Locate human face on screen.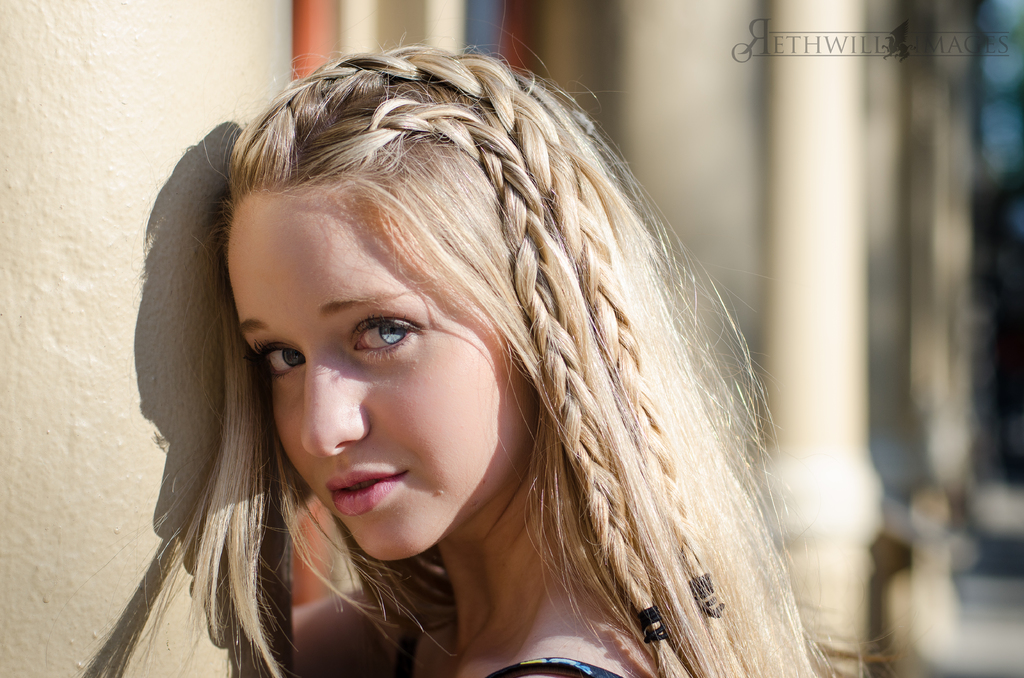
On screen at box=[221, 180, 533, 561].
